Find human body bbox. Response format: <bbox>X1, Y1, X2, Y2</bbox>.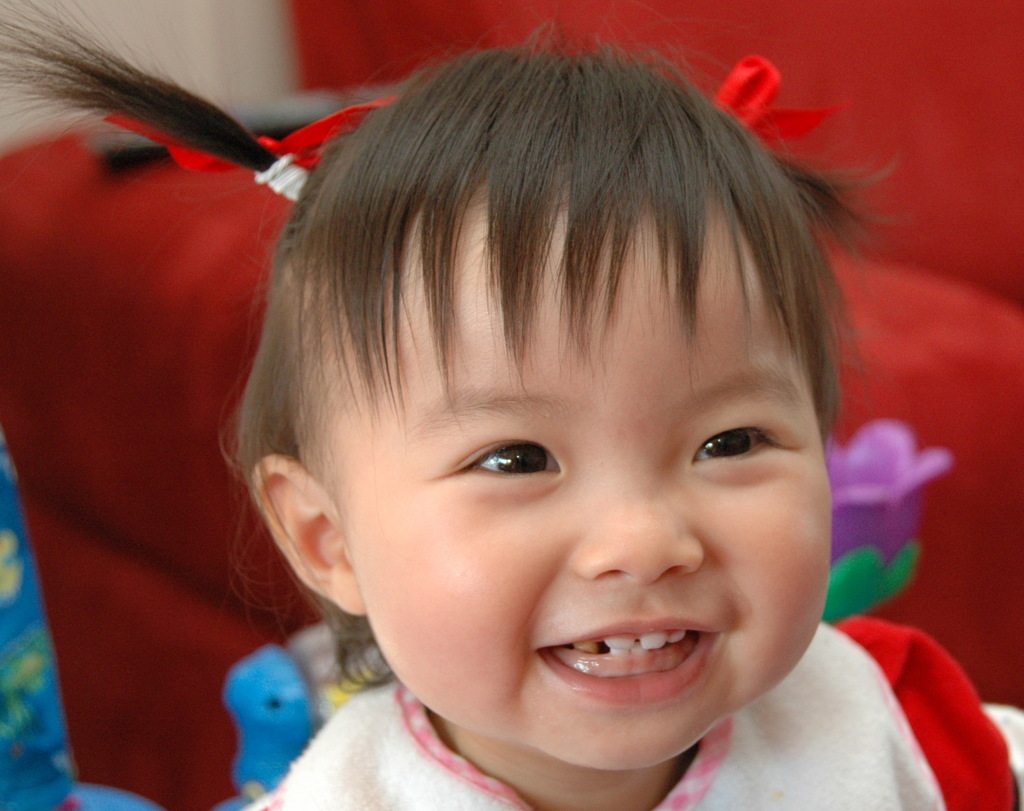
<bbox>124, 37, 980, 810</bbox>.
